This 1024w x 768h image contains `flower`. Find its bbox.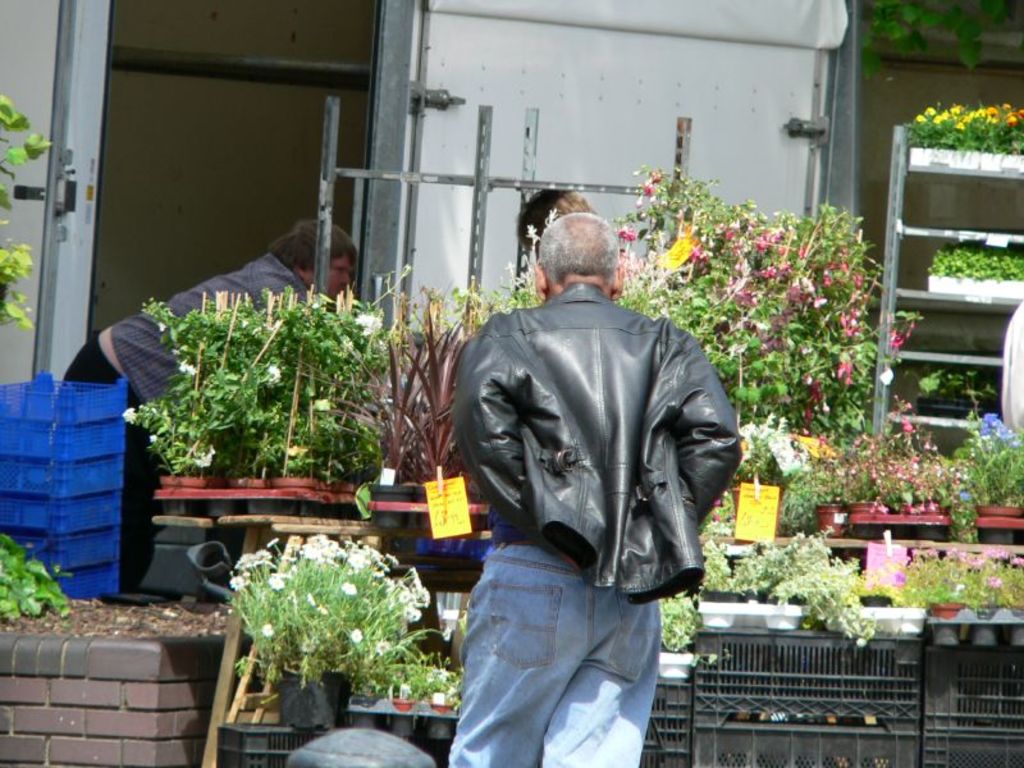
[left=265, top=576, right=283, bottom=594].
